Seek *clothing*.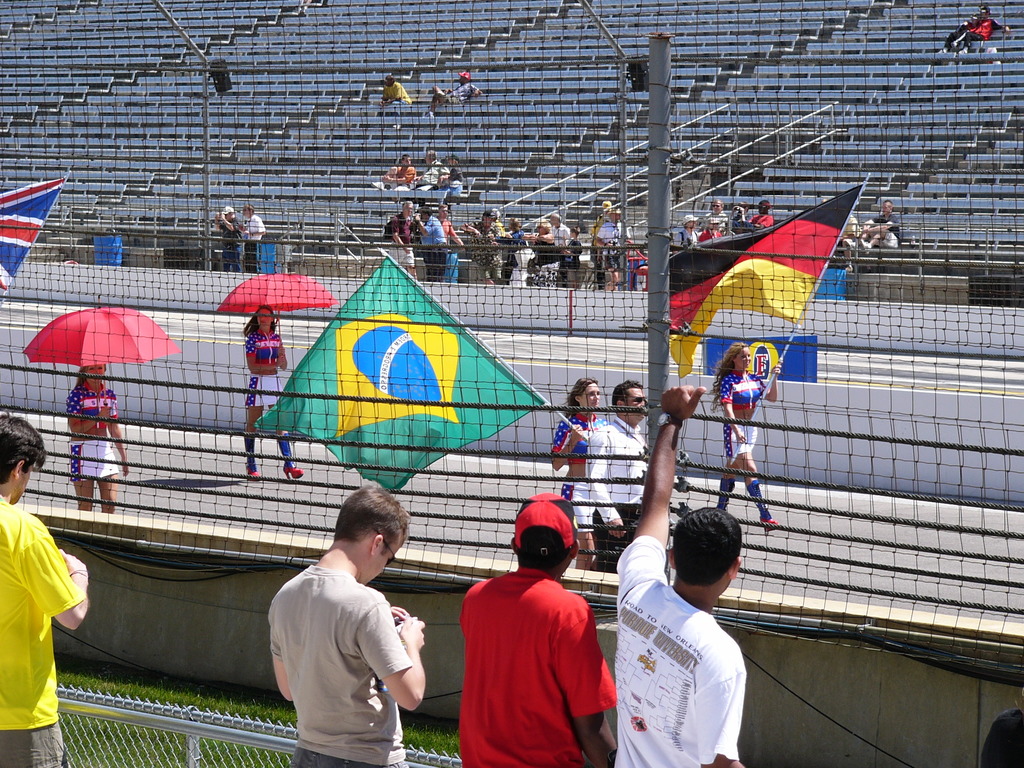
region(381, 158, 419, 189).
